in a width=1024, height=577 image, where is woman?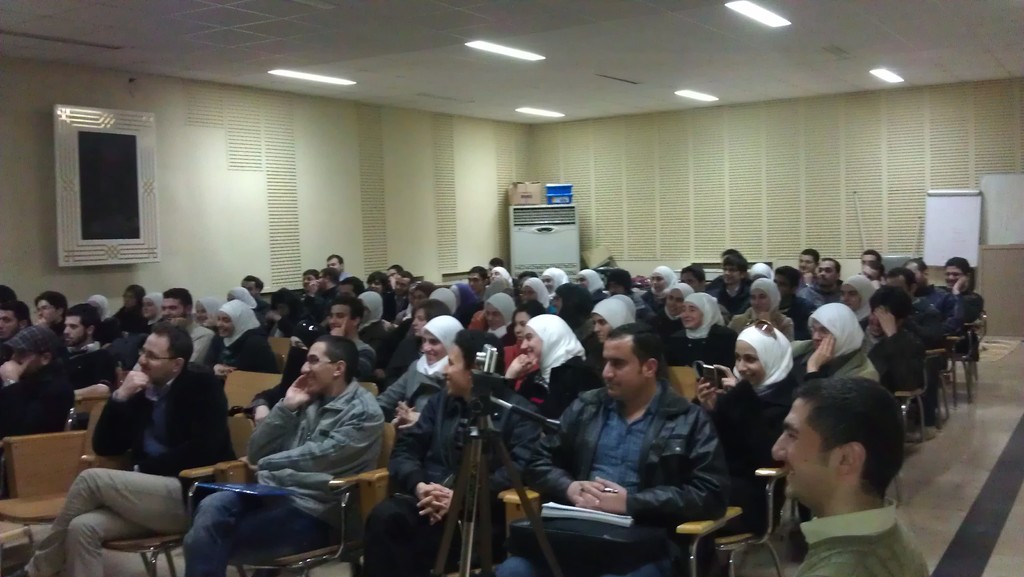
Rect(681, 311, 796, 576).
